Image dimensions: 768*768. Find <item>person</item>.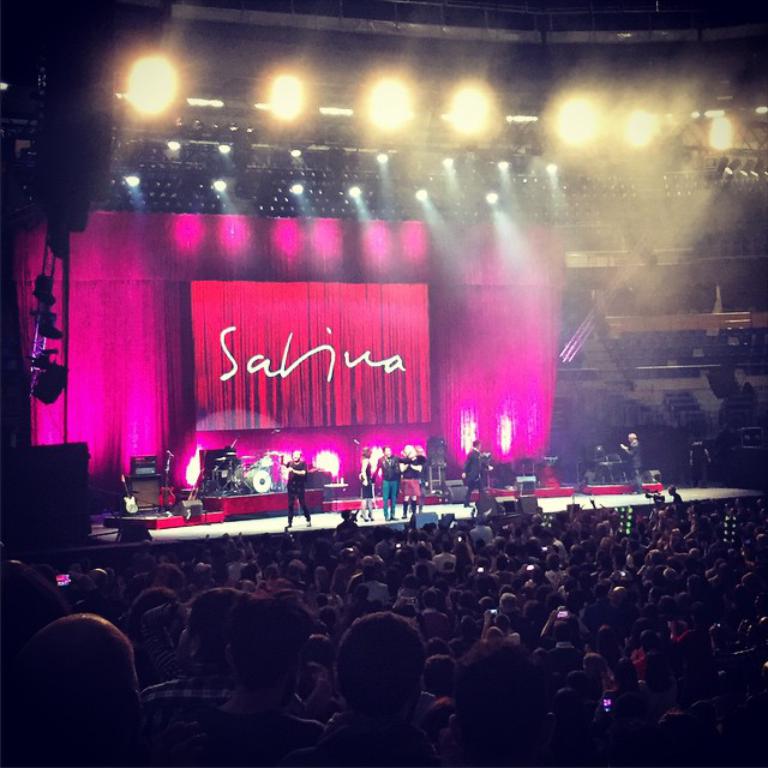
crop(359, 451, 371, 517).
